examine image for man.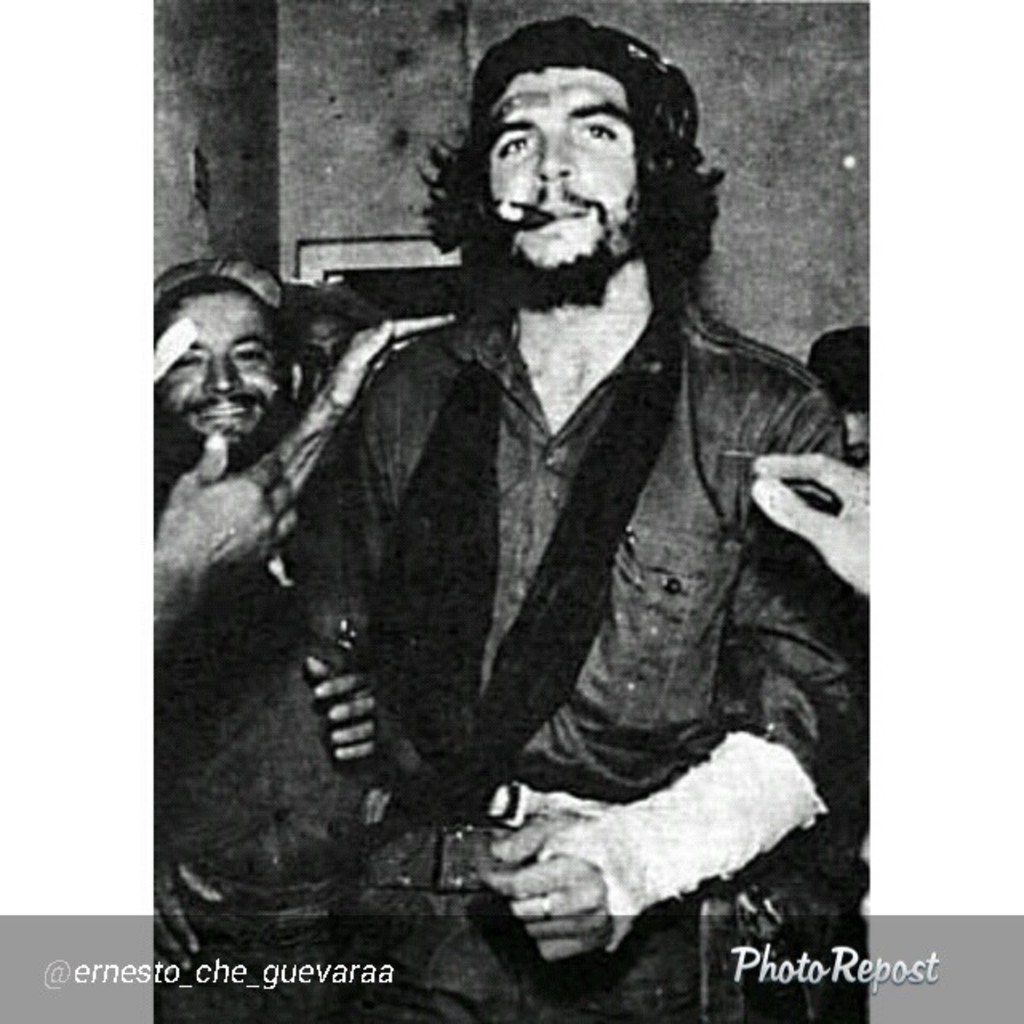
Examination result: [x1=147, y1=262, x2=429, y2=1022].
